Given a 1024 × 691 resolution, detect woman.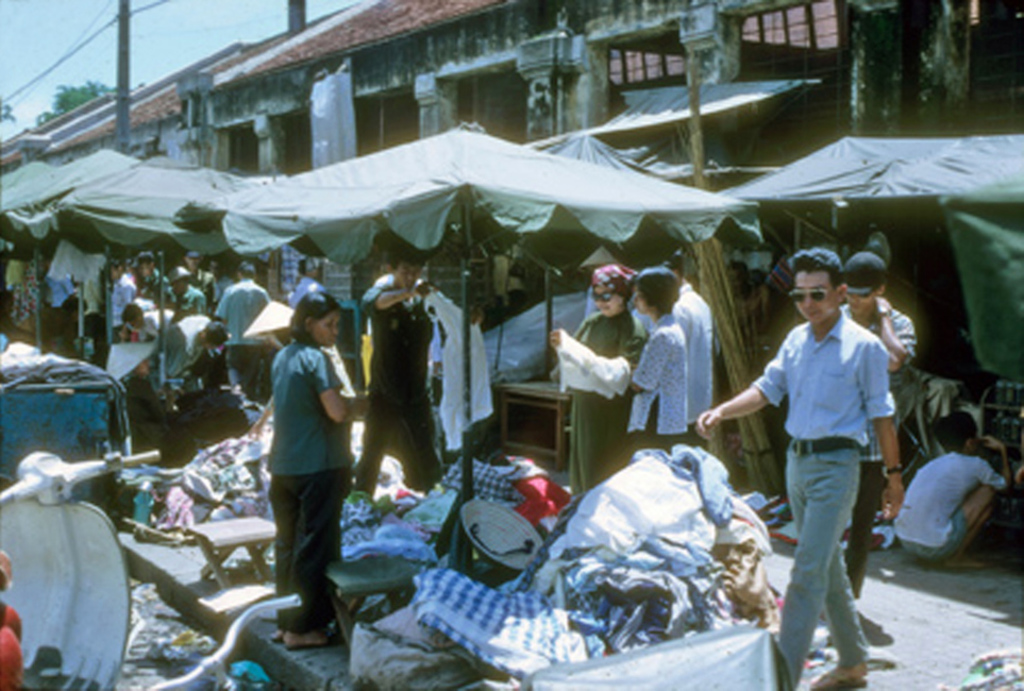
(left=265, top=287, right=374, bottom=652).
